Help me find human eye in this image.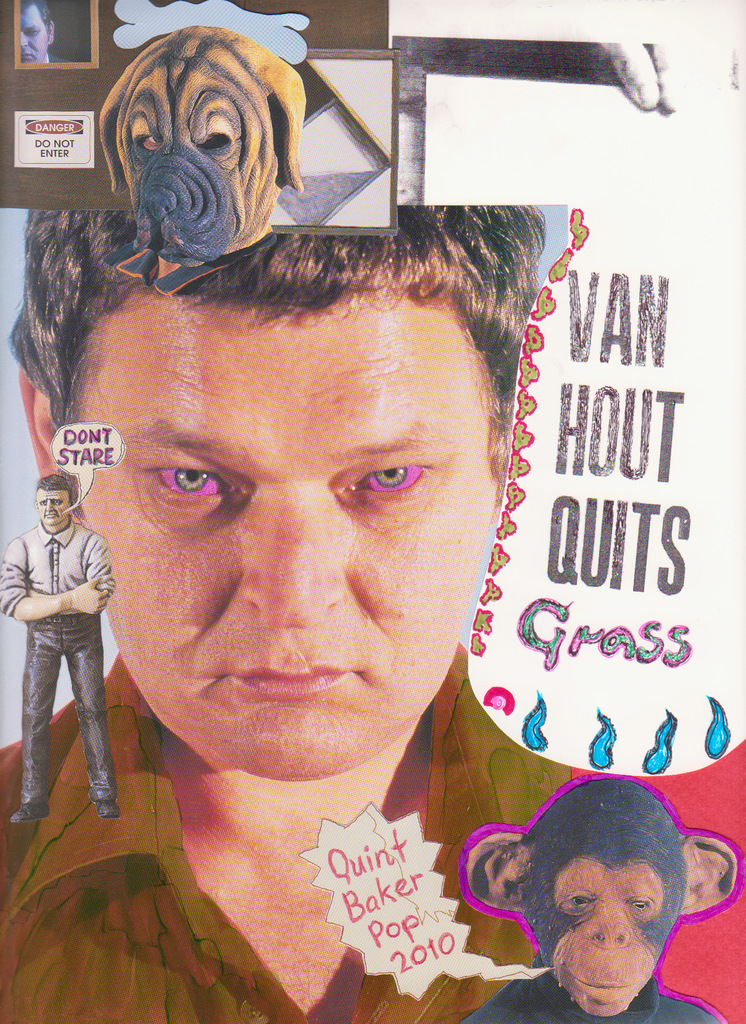
Found it: left=38, top=501, right=47, bottom=504.
